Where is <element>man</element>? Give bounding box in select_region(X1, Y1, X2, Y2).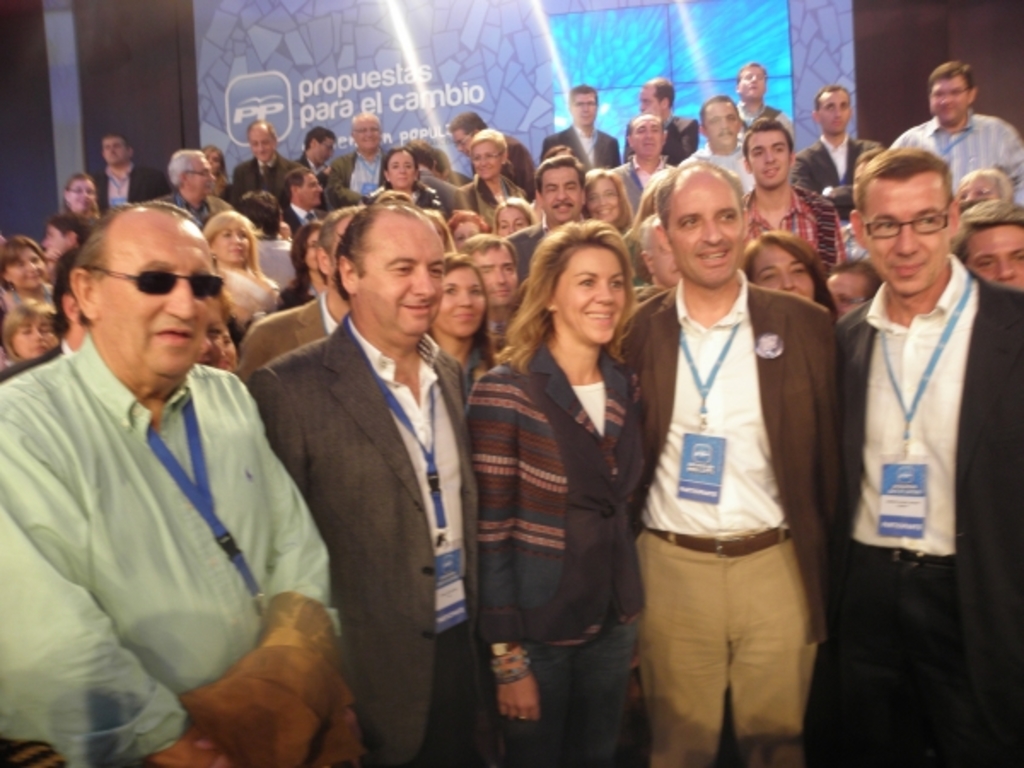
select_region(604, 73, 696, 166).
